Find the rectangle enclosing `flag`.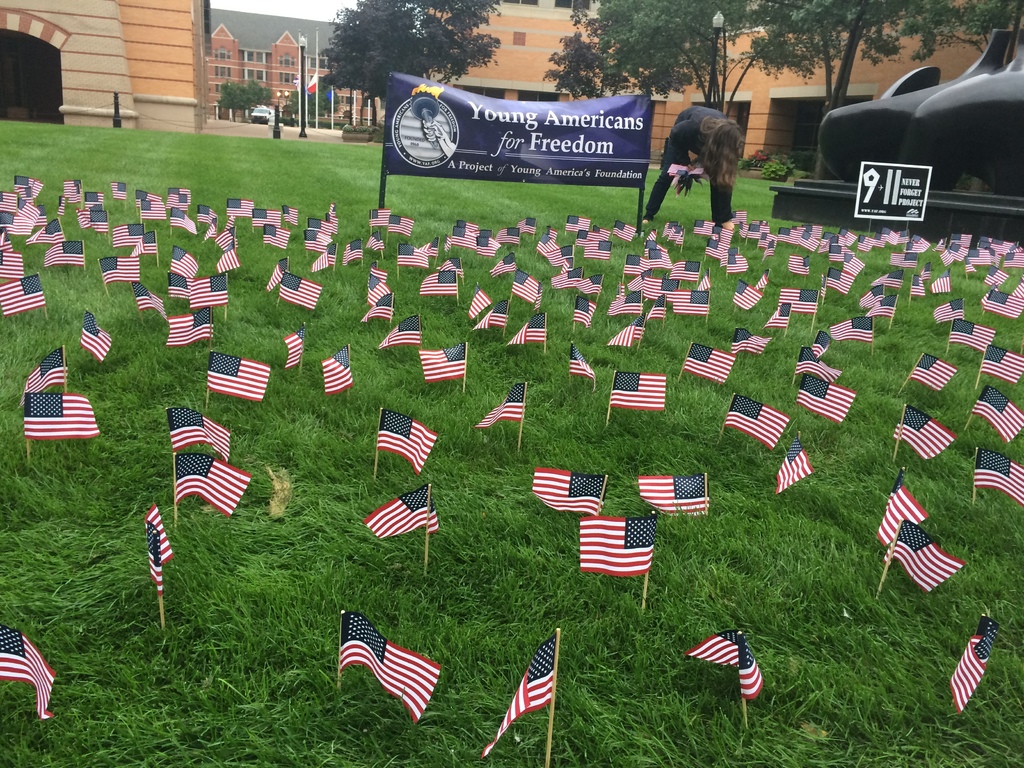
{"x1": 11, "y1": 200, "x2": 38, "y2": 239}.
